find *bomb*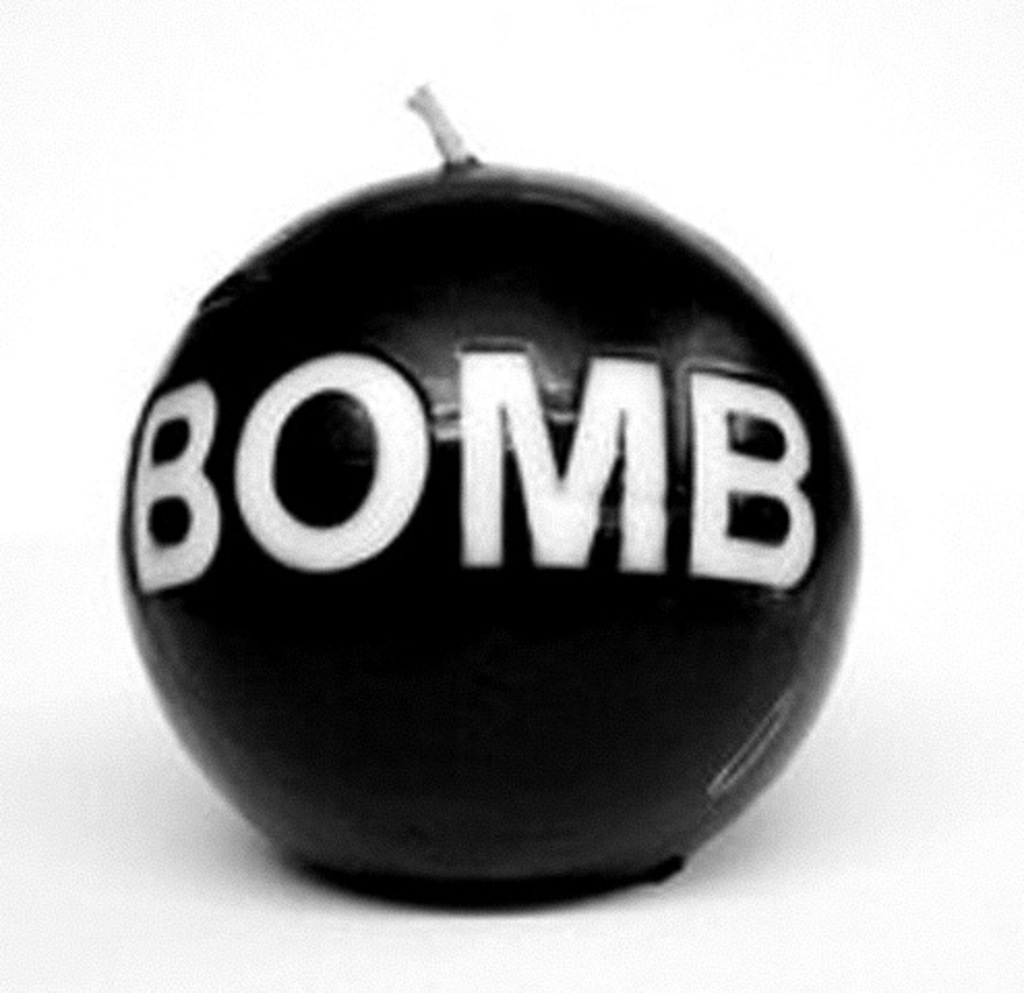
[left=114, top=87, right=861, bottom=906]
